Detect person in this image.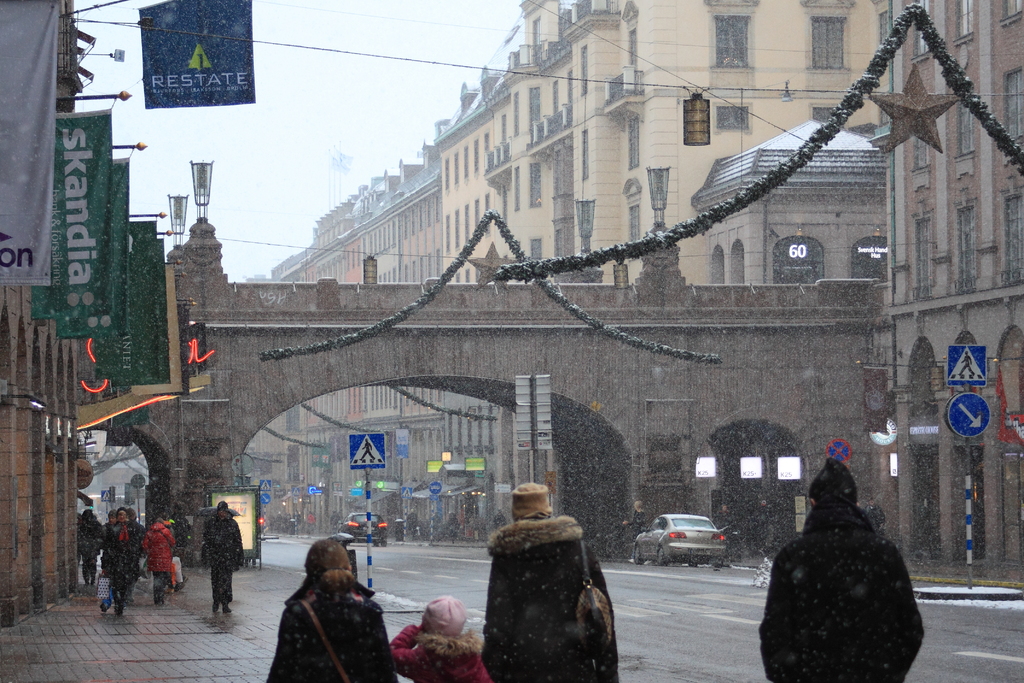
Detection: [281,538,383,675].
